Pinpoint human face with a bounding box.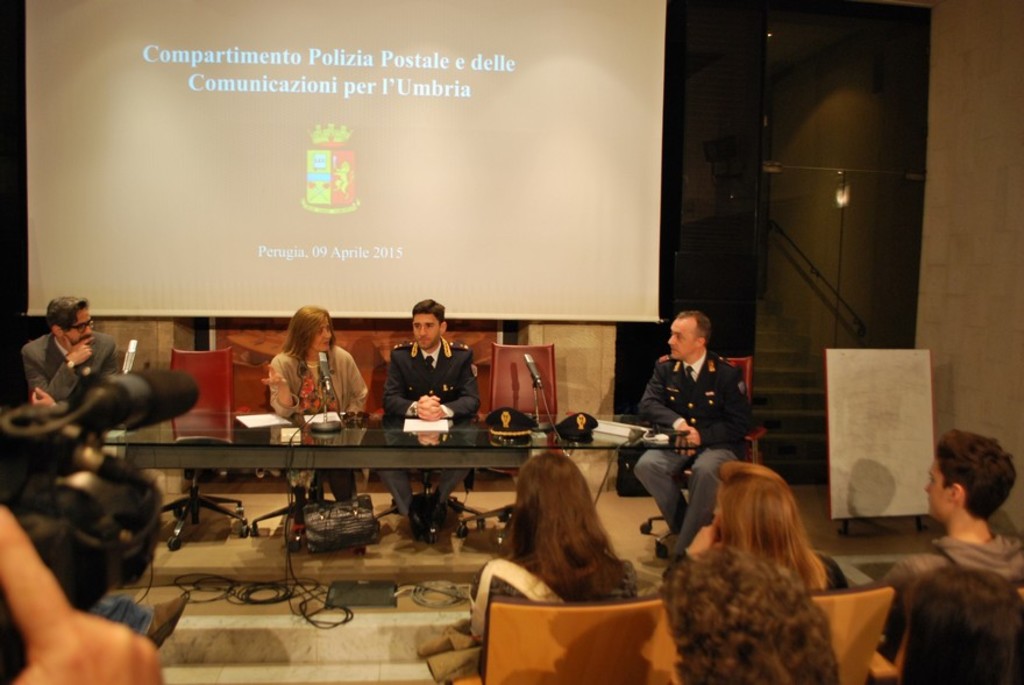
locate(930, 435, 1009, 547).
